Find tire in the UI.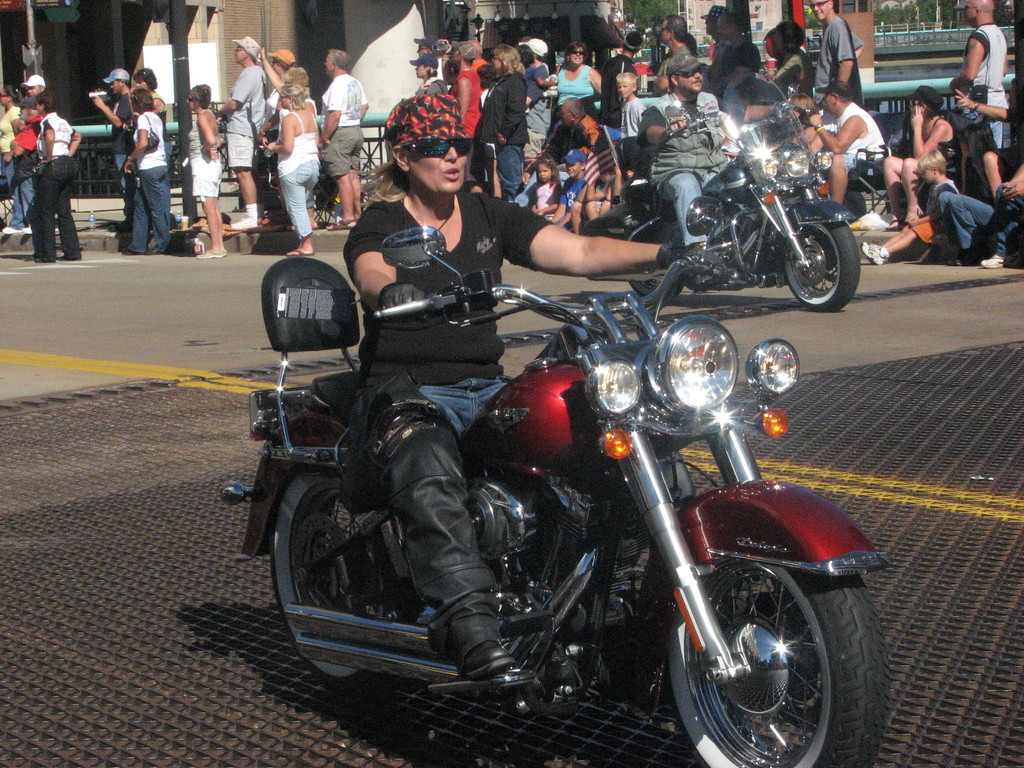
UI element at bbox(779, 218, 860, 316).
